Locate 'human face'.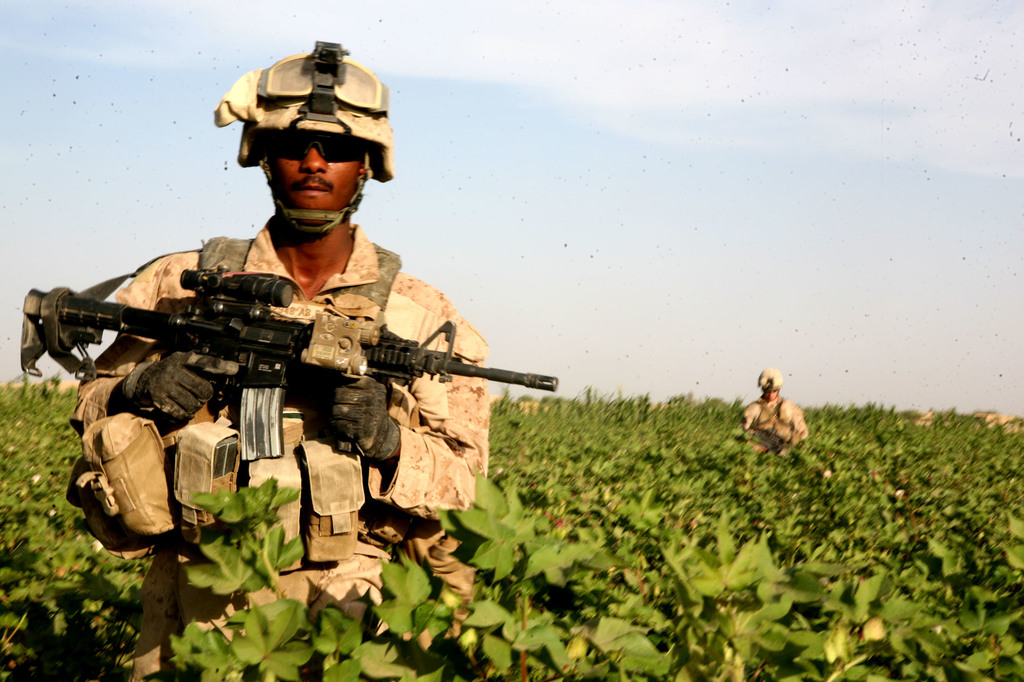
Bounding box: 273/129/367/228.
